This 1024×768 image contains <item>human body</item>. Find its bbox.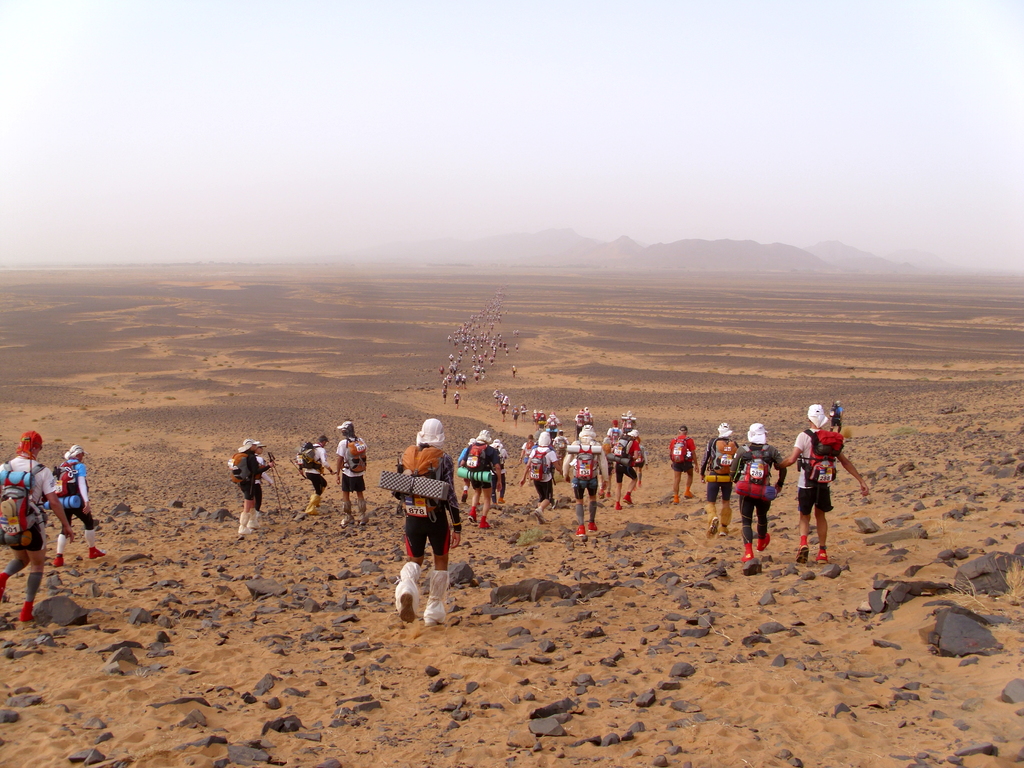
left=790, top=403, right=856, bottom=557.
